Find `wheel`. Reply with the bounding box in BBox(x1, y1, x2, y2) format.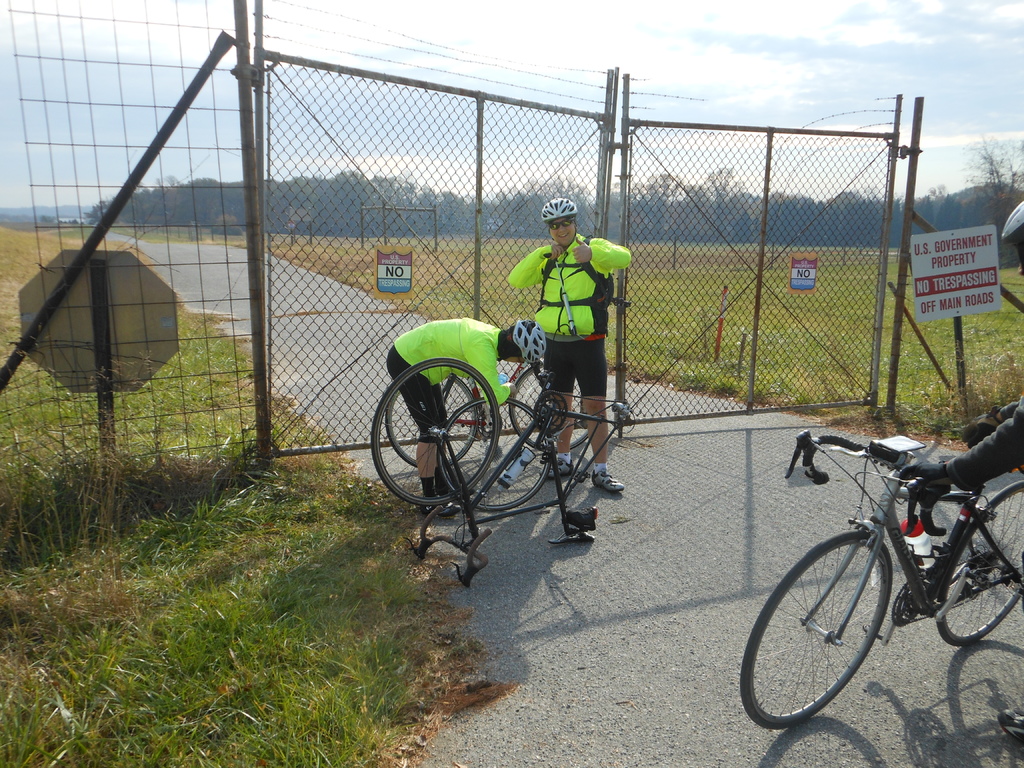
BBox(385, 374, 479, 470).
